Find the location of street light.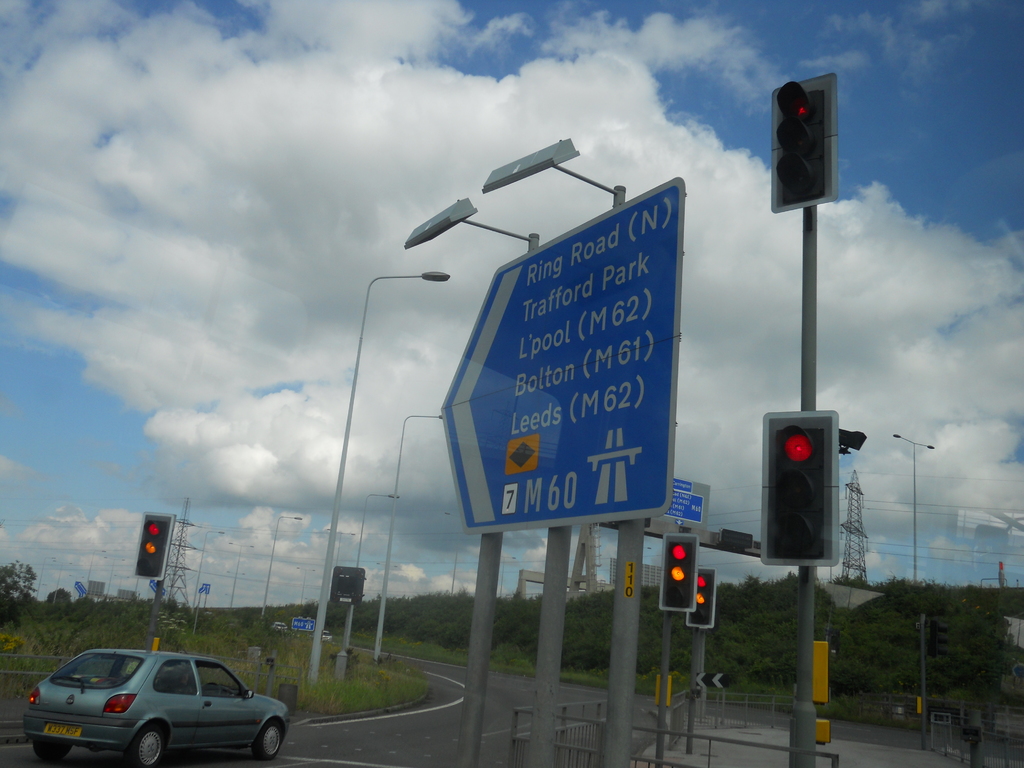
Location: box(498, 552, 516, 597).
